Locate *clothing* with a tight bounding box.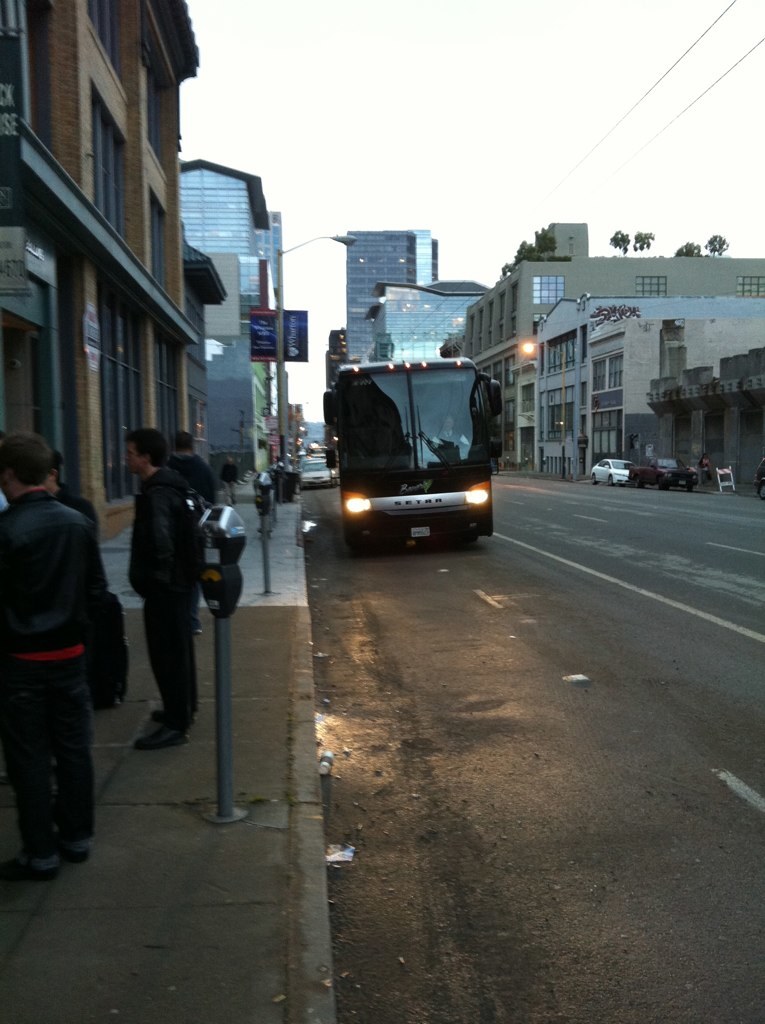
216,458,241,504.
